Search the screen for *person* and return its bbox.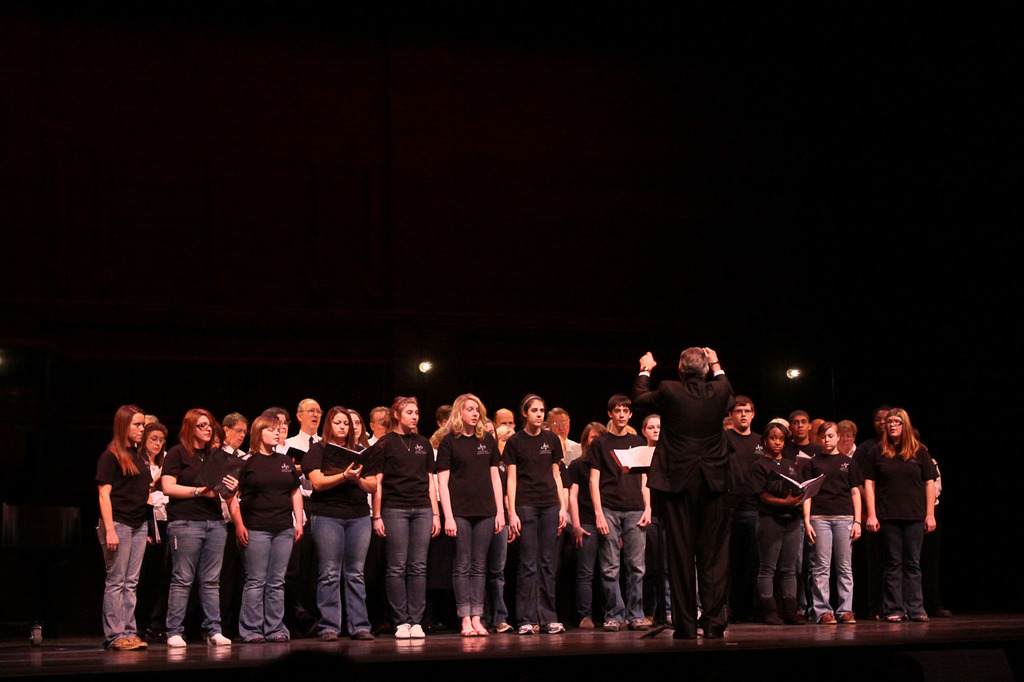
Found: box(862, 404, 946, 625).
